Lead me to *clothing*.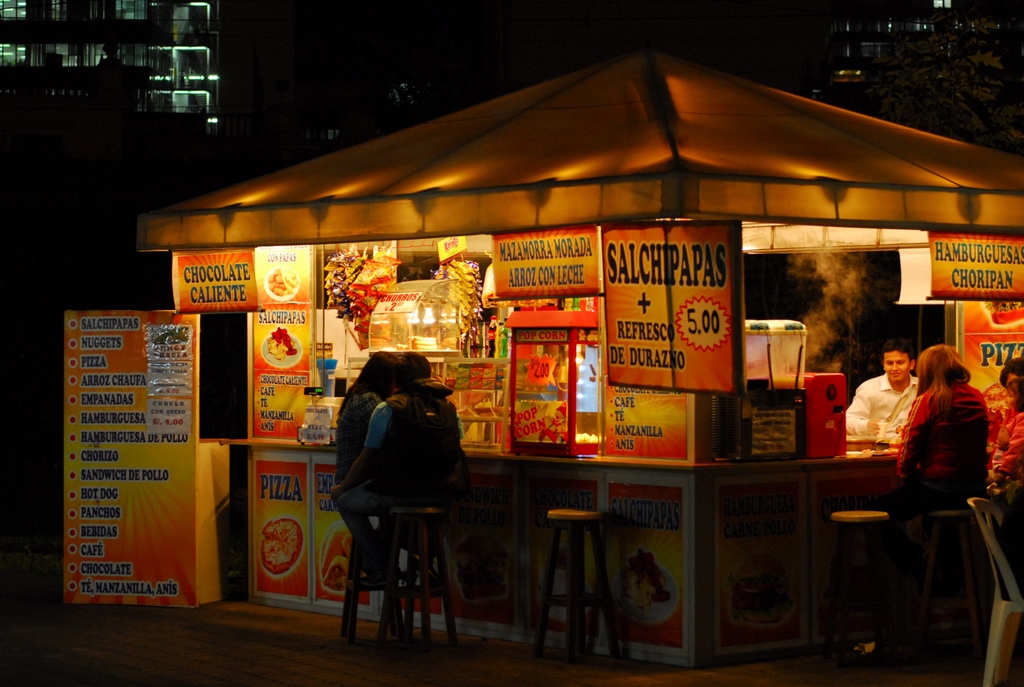
Lead to [x1=333, y1=353, x2=472, y2=551].
